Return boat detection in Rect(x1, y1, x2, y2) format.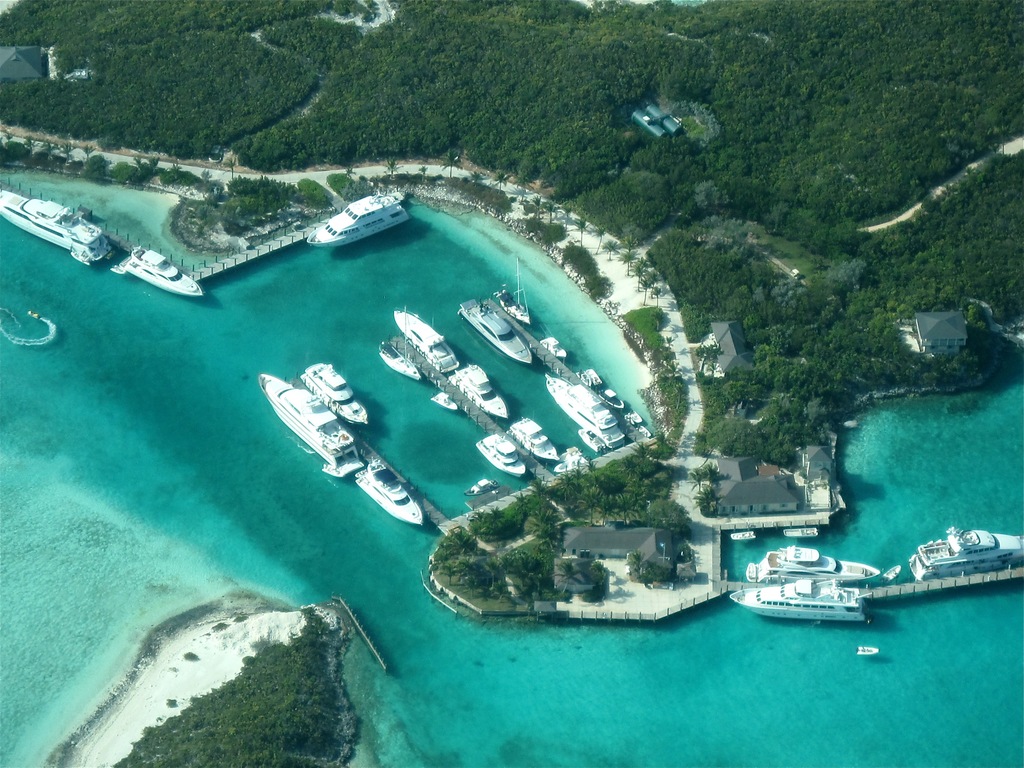
Rect(628, 404, 652, 436).
